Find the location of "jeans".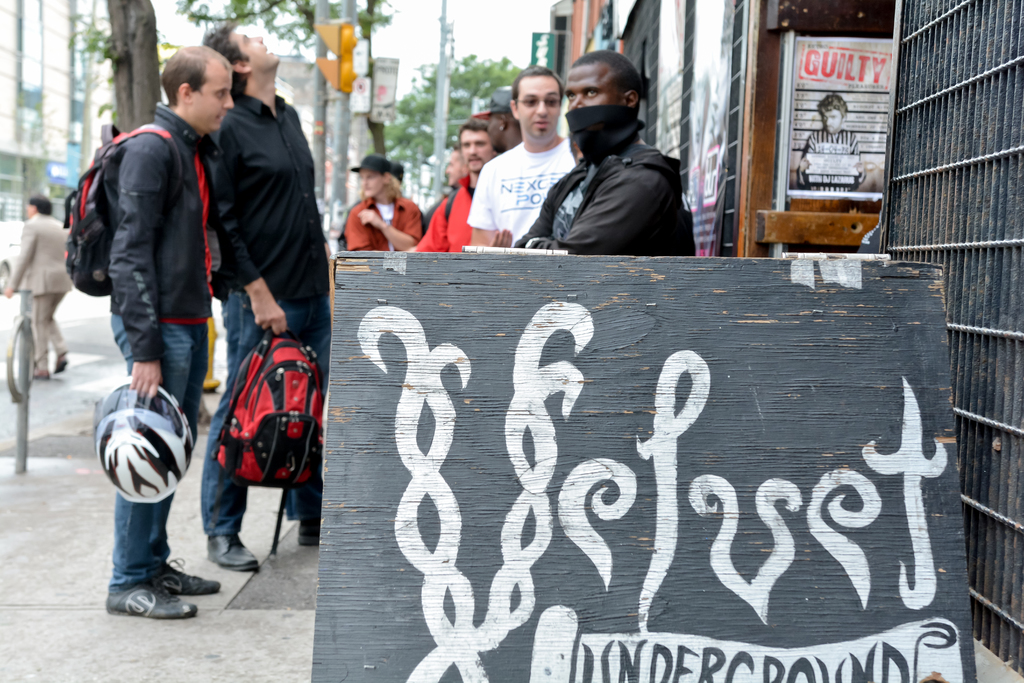
Location: (x1=109, y1=311, x2=207, y2=577).
